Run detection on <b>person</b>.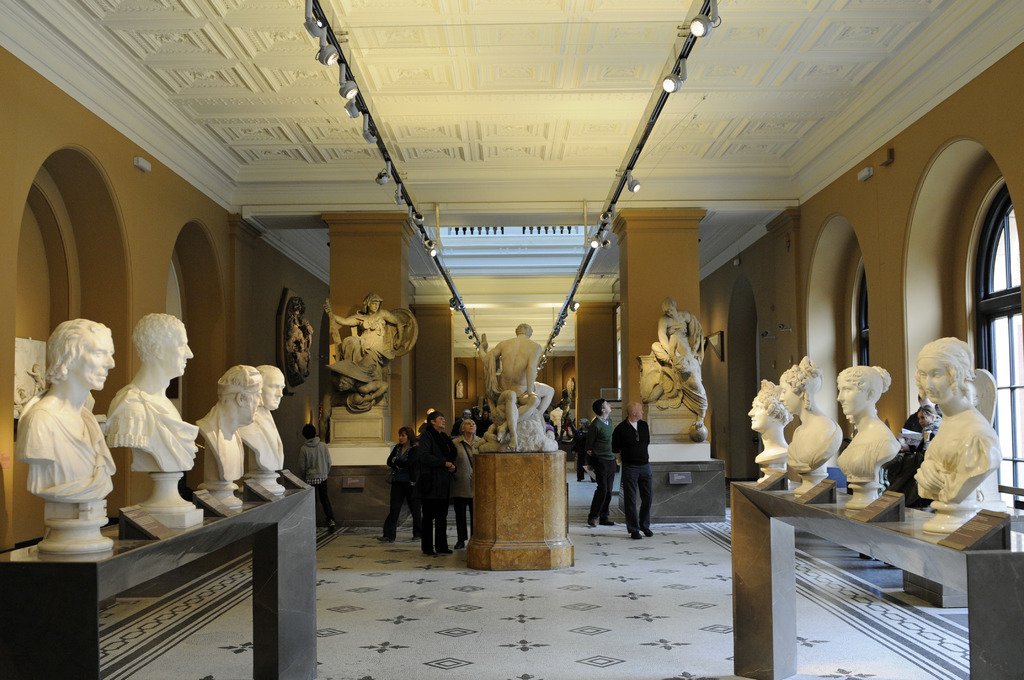
Result: (381,424,420,542).
